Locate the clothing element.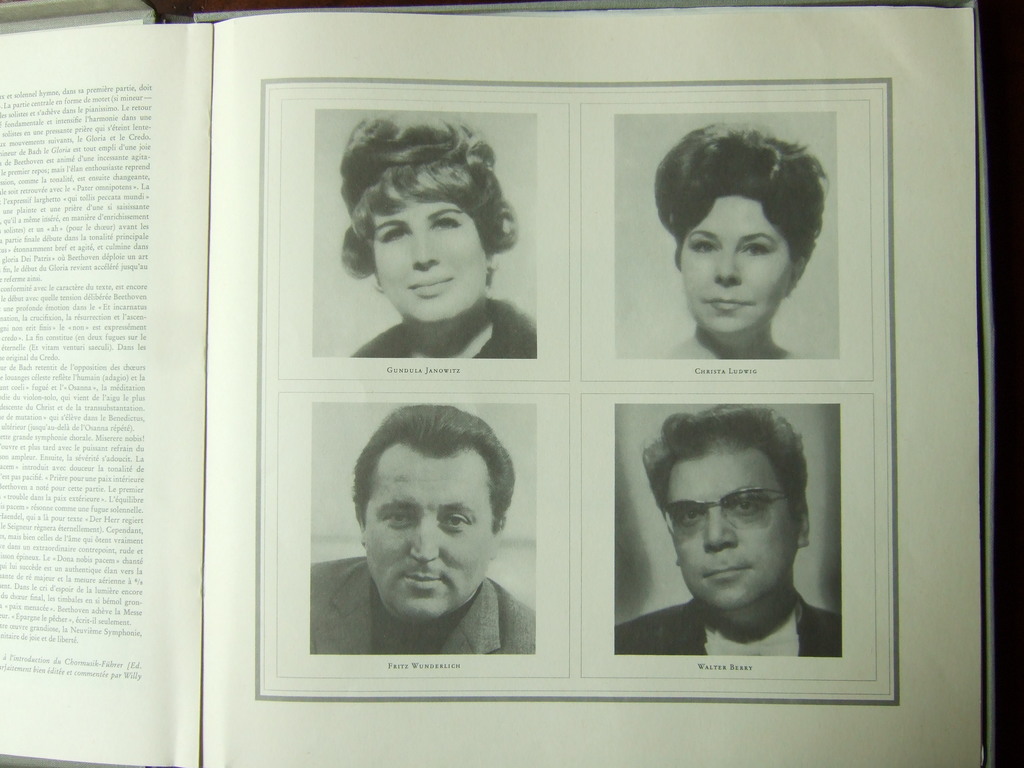
Element bbox: rect(349, 296, 541, 354).
